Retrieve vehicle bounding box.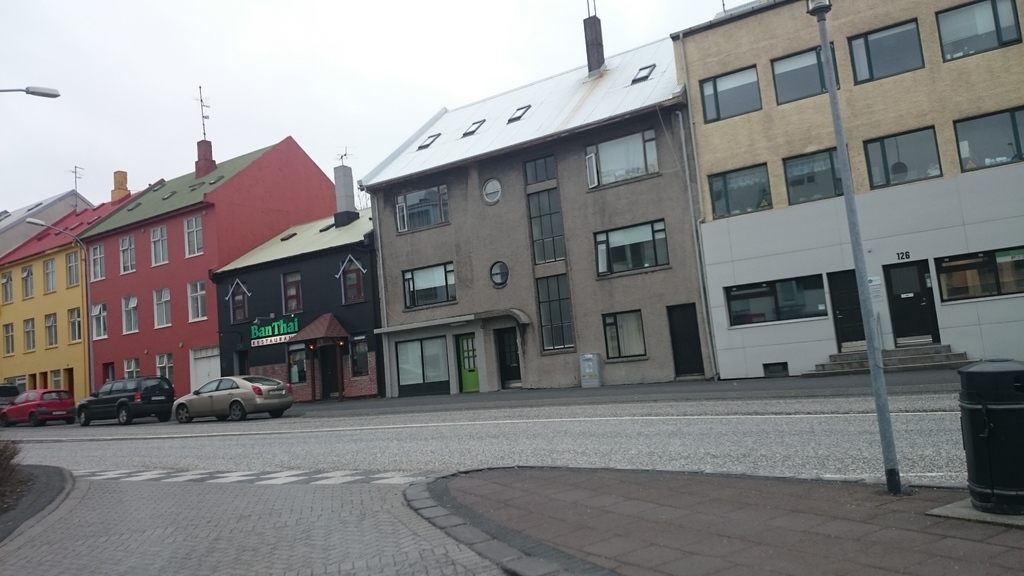
Bounding box: <bbox>0, 383, 31, 404</bbox>.
